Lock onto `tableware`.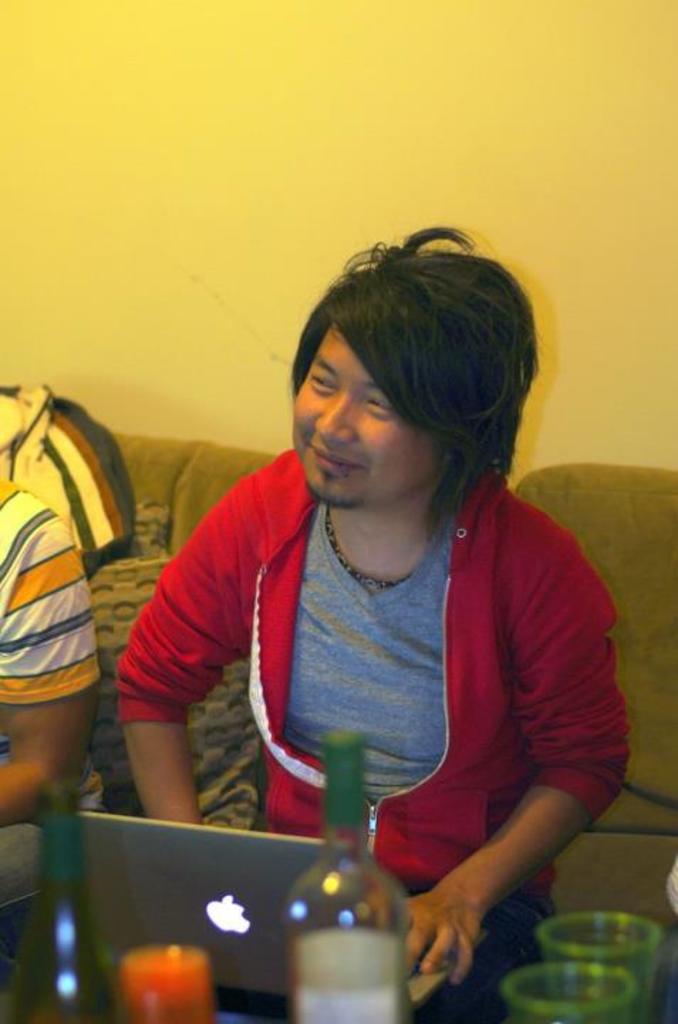
Locked: (540,923,661,998).
